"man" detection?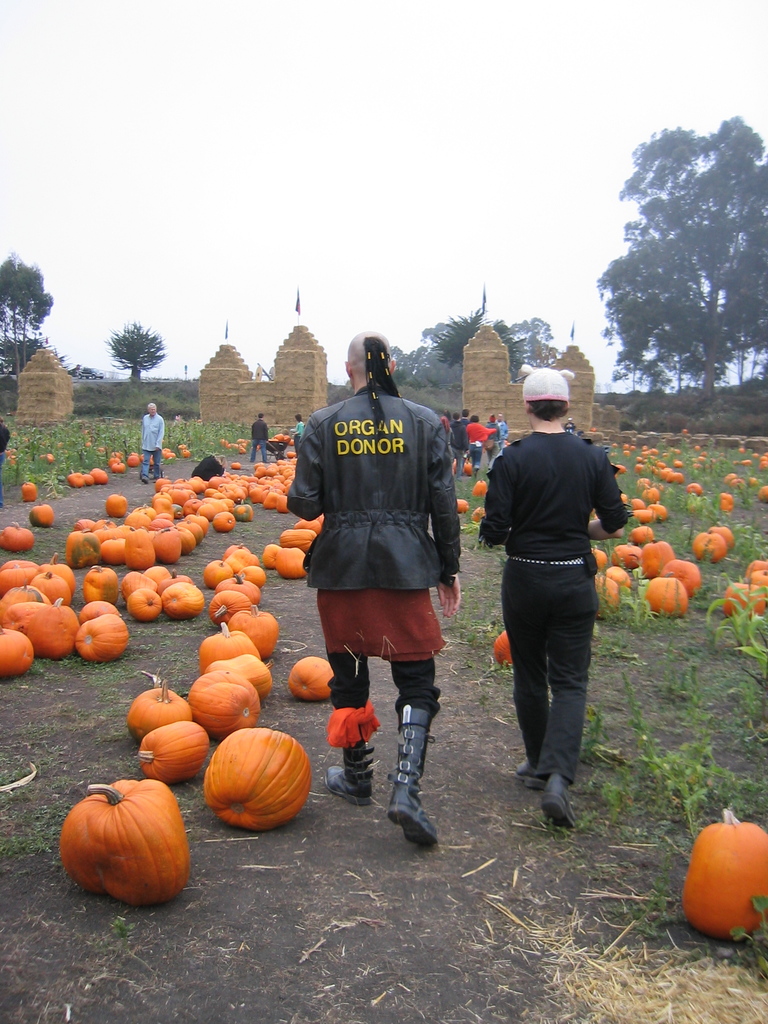
136, 394, 163, 489
